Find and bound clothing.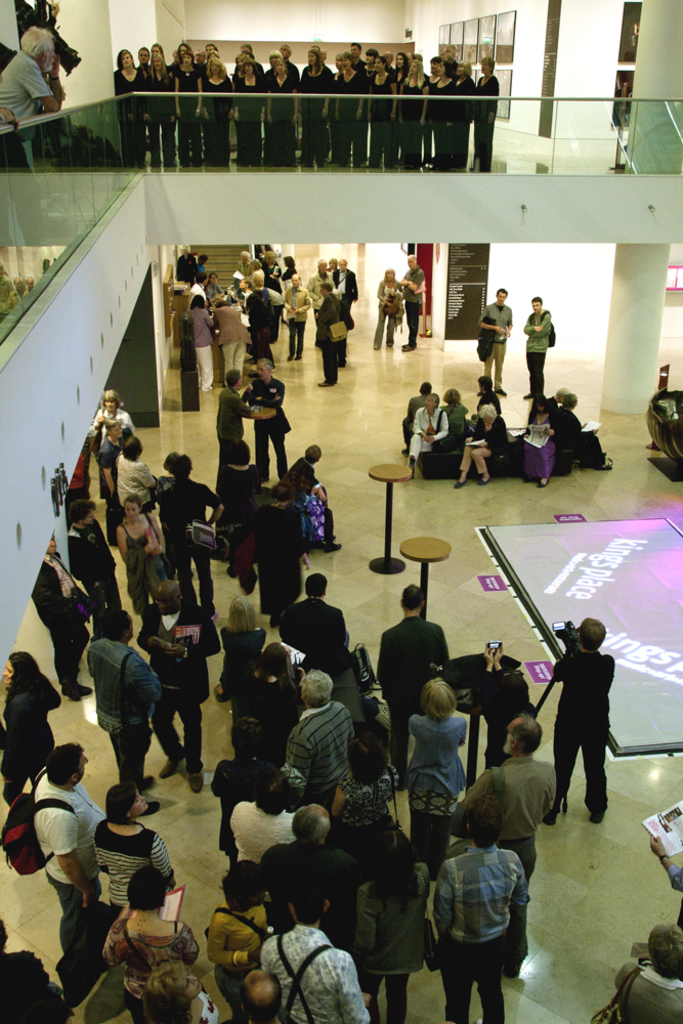
Bound: left=443, top=759, right=557, bottom=883.
